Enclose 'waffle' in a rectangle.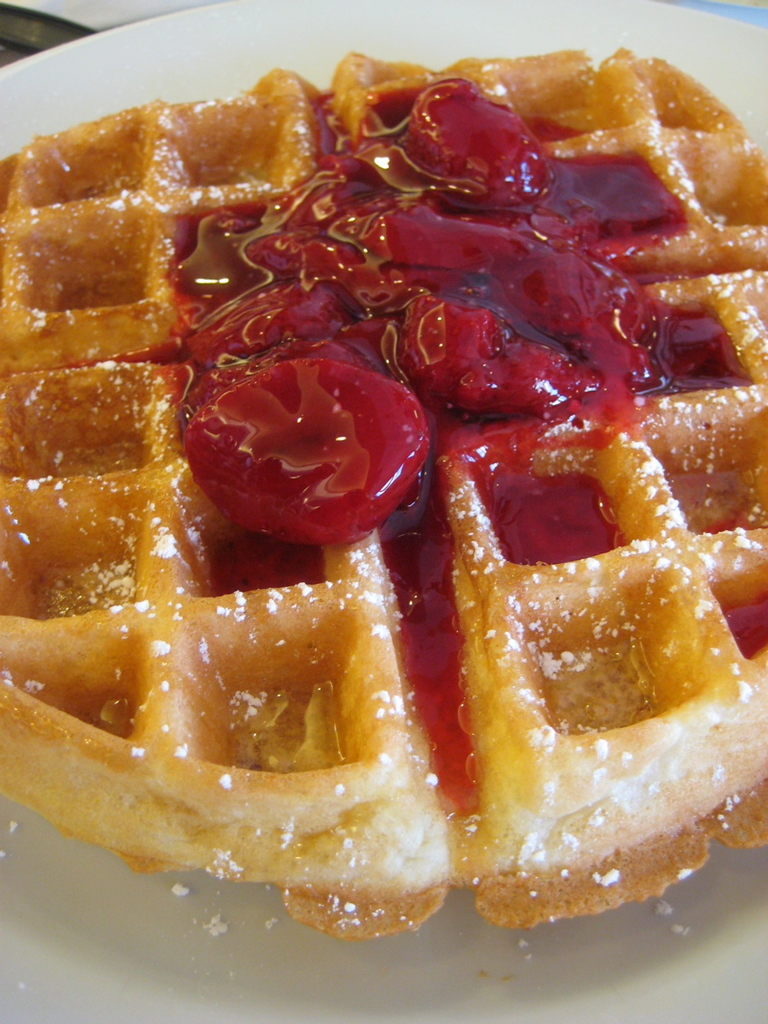
l=0, t=48, r=766, b=942.
